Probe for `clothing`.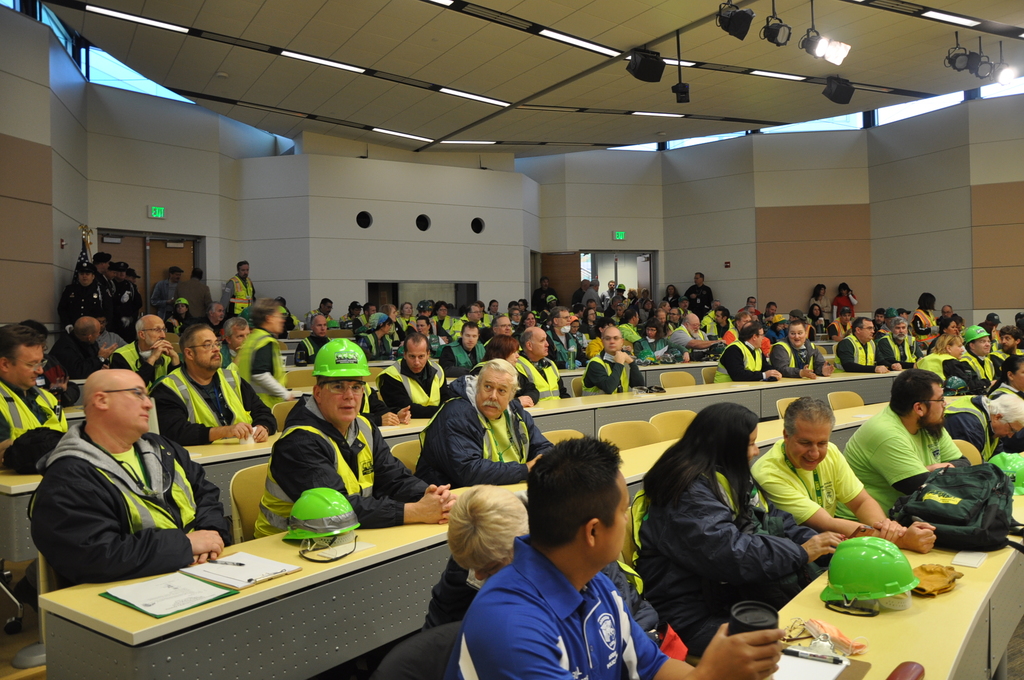
Probe result: box(737, 445, 895, 529).
